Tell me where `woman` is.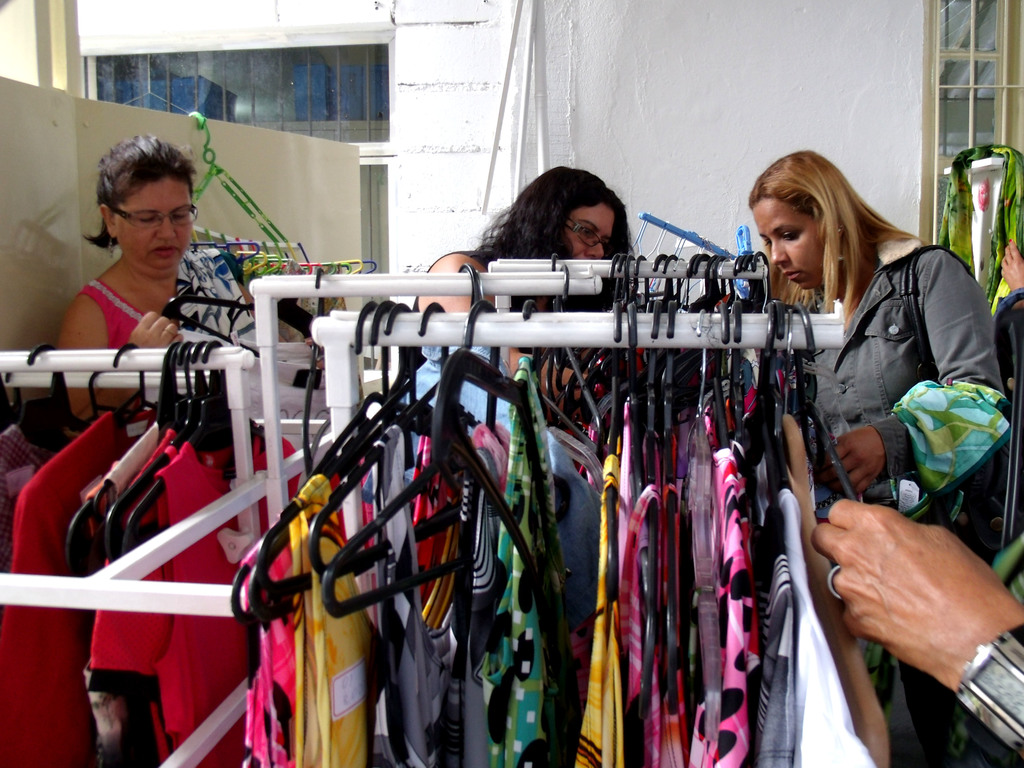
`woman` is at 402:156:636:389.
